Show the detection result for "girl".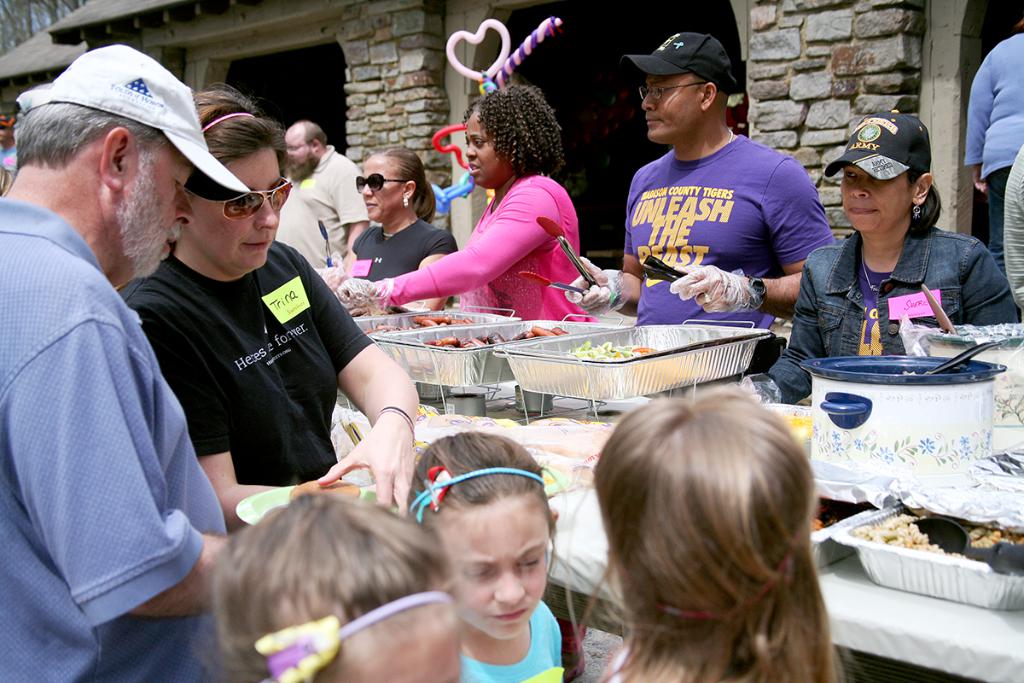
crop(563, 397, 860, 682).
